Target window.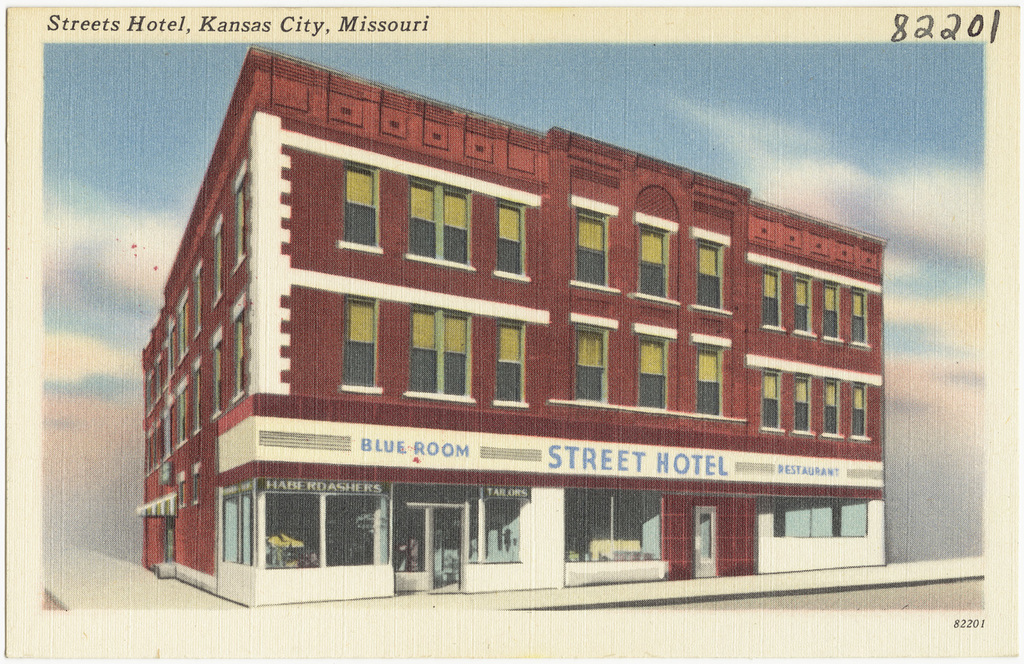
Target region: [851, 289, 869, 350].
